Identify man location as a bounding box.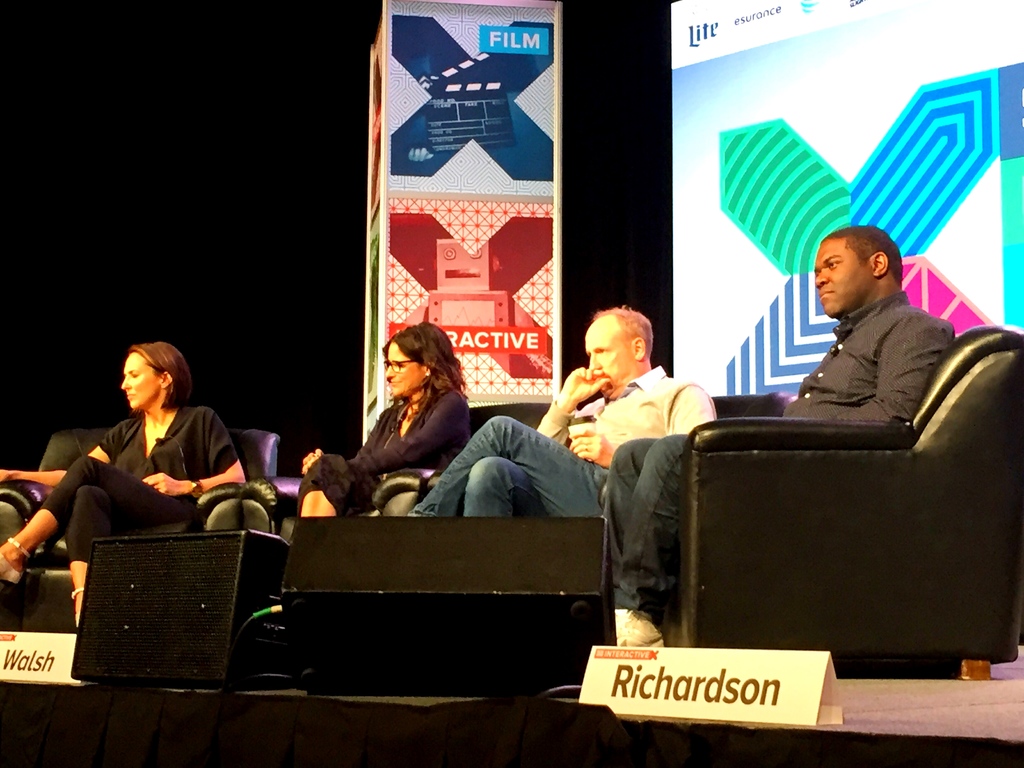
(left=394, top=300, right=721, bottom=525).
